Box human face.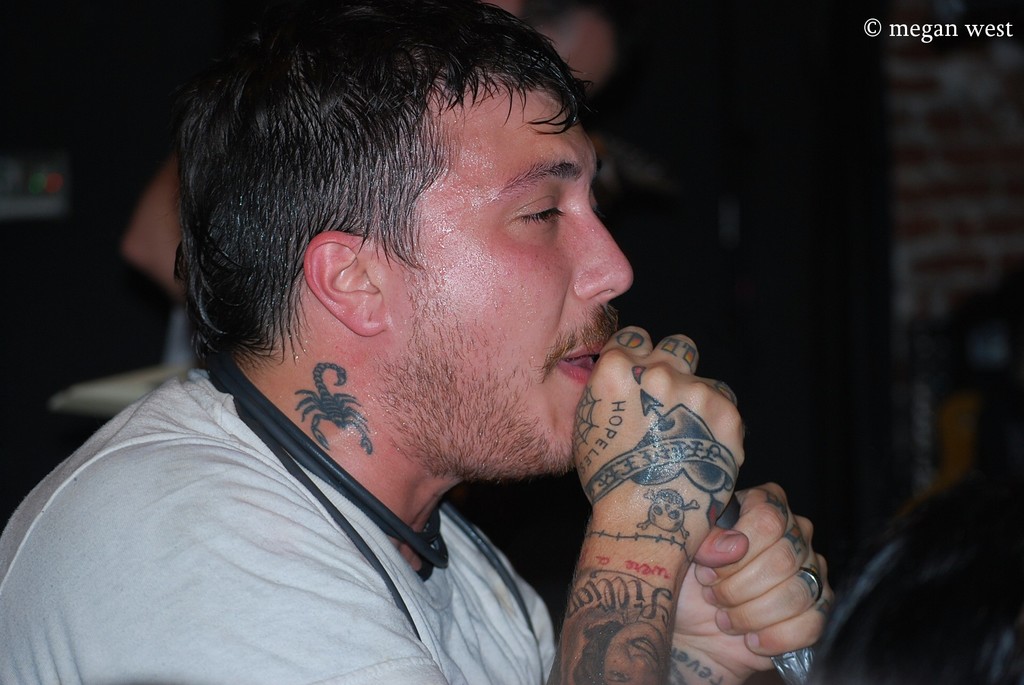
x1=547, y1=11, x2=620, y2=90.
